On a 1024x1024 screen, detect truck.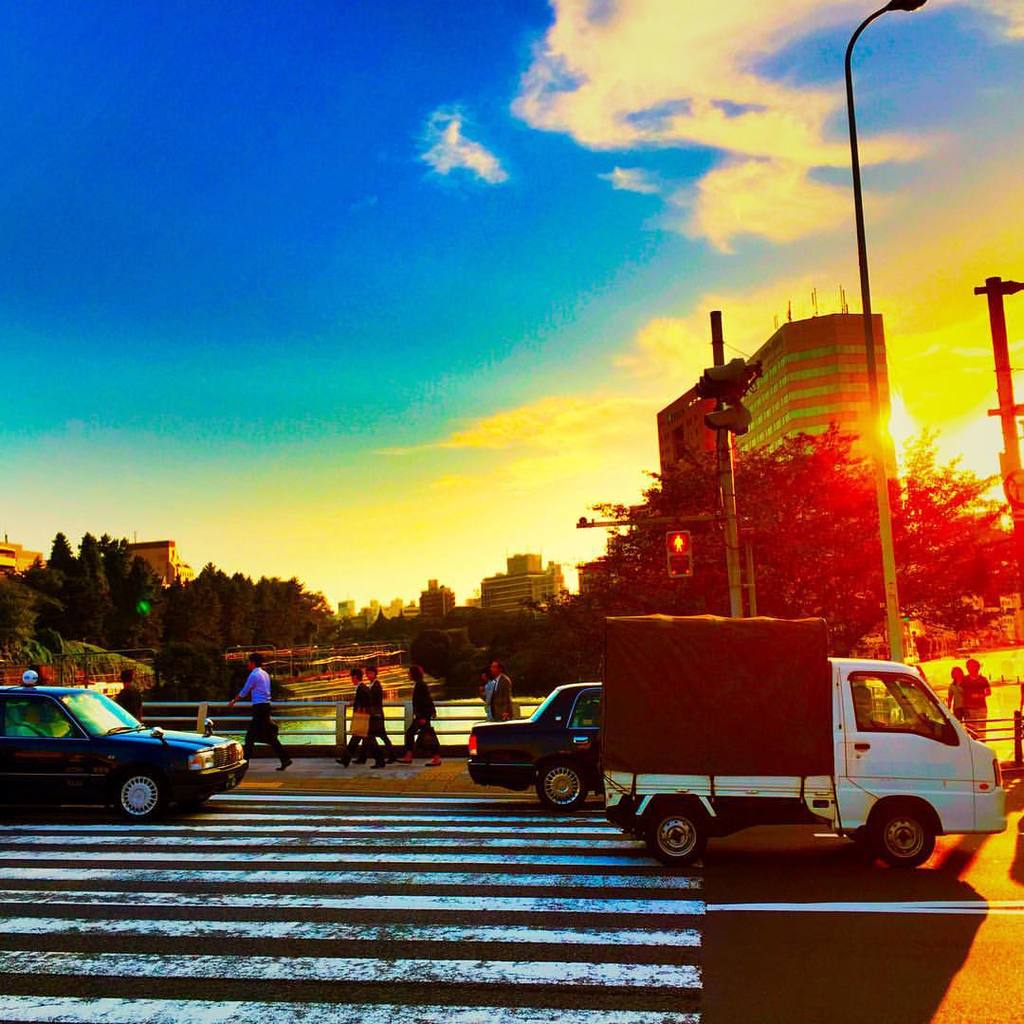
605,614,957,883.
